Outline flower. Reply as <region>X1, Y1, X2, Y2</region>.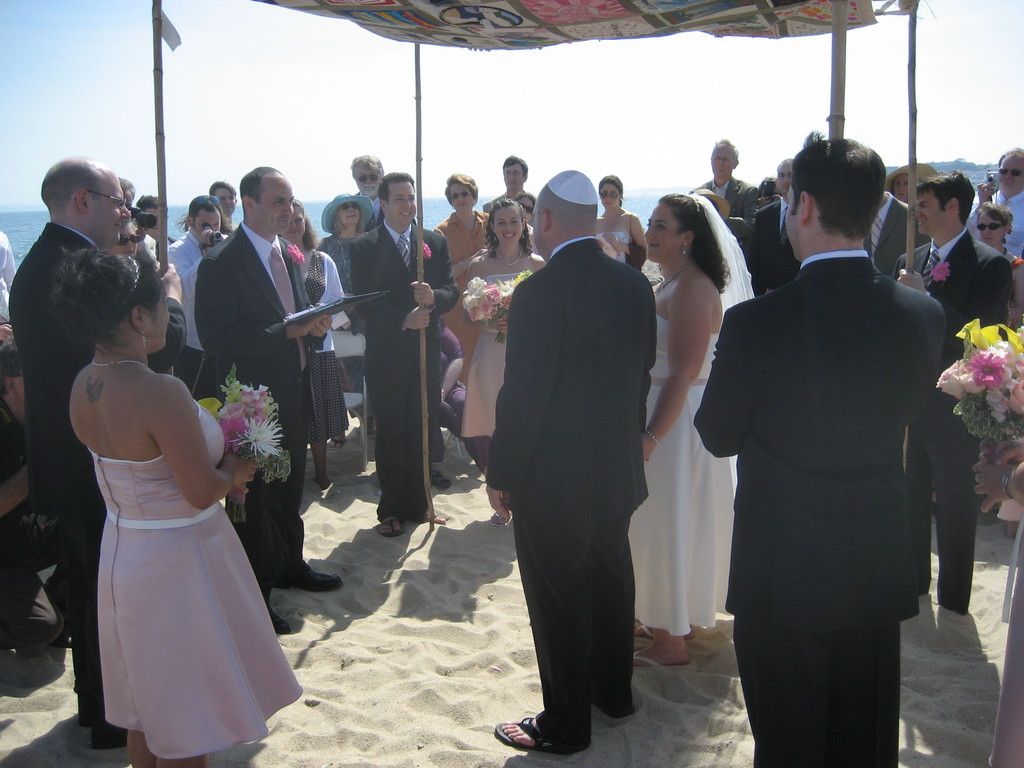
<region>285, 240, 308, 269</region>.
